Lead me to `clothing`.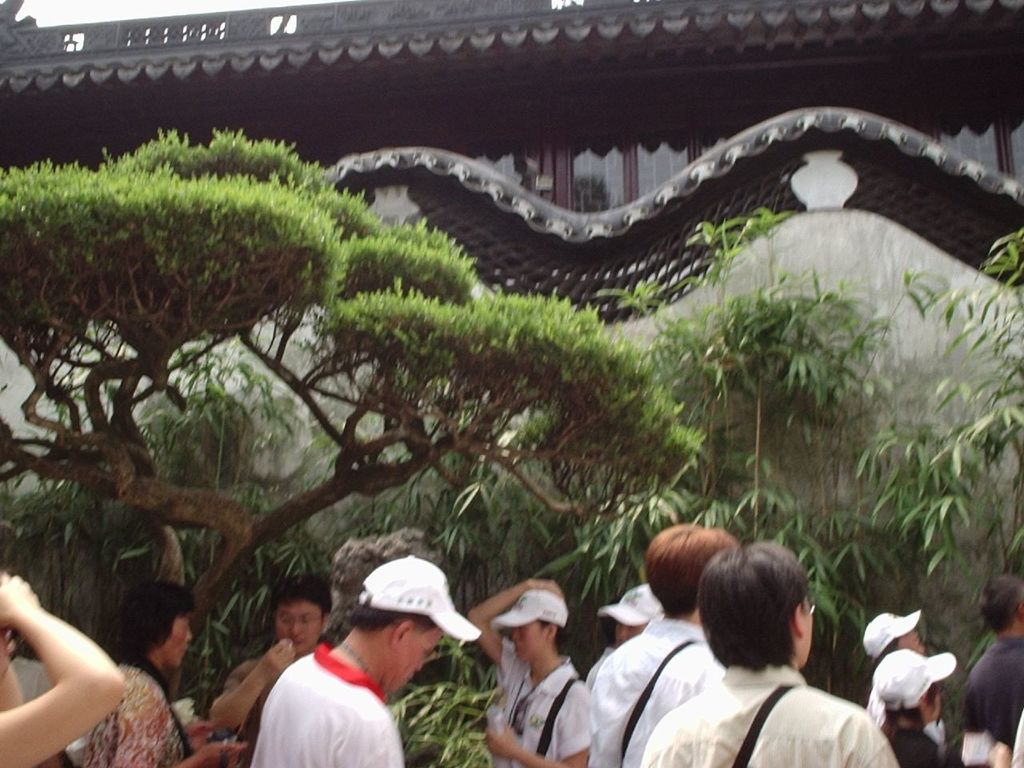
Lead to <bbox>493, 638, 589, 767</bbox>.
